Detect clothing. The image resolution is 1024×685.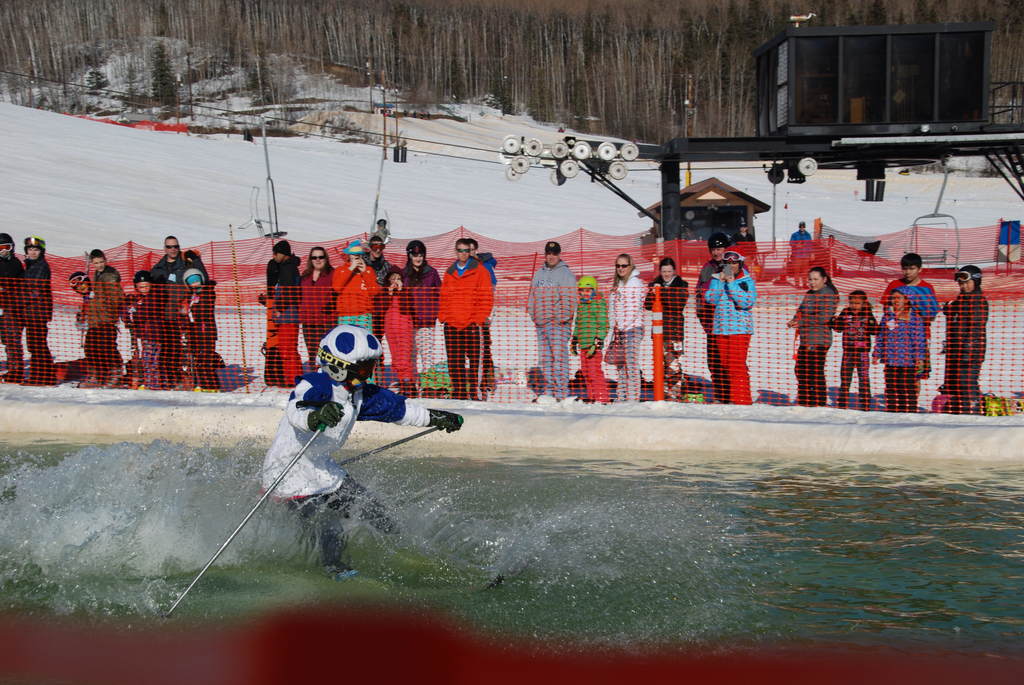
[830, 301, 883, 405].
